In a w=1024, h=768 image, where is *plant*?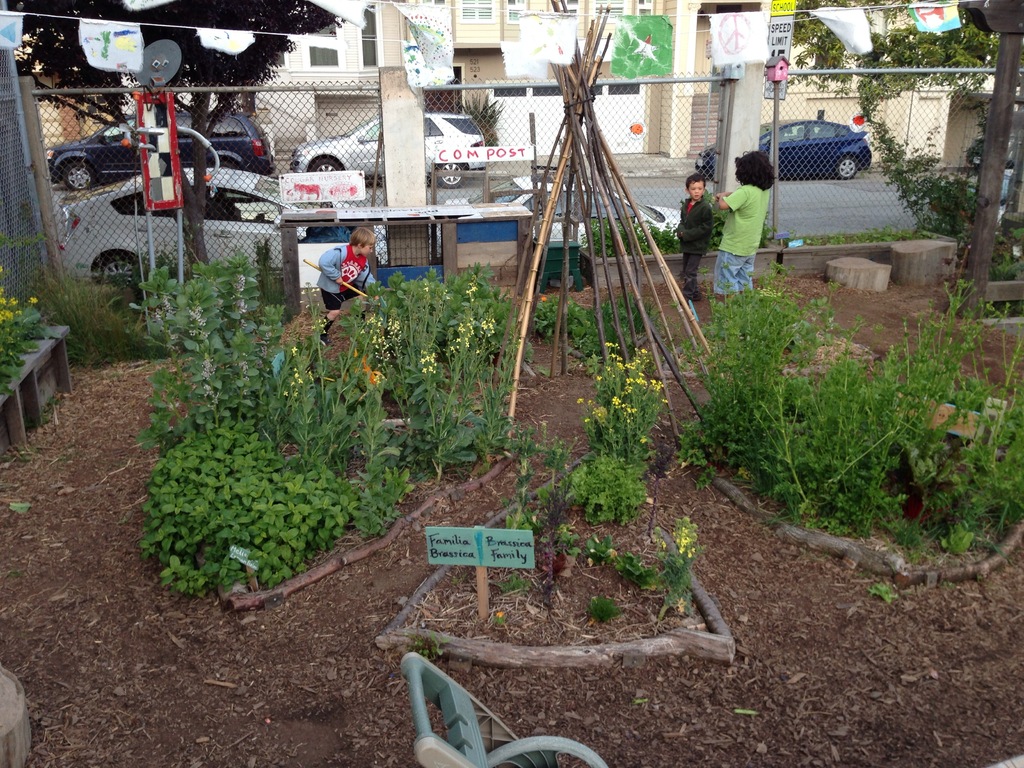
box=[488, 571, 534, 598].
